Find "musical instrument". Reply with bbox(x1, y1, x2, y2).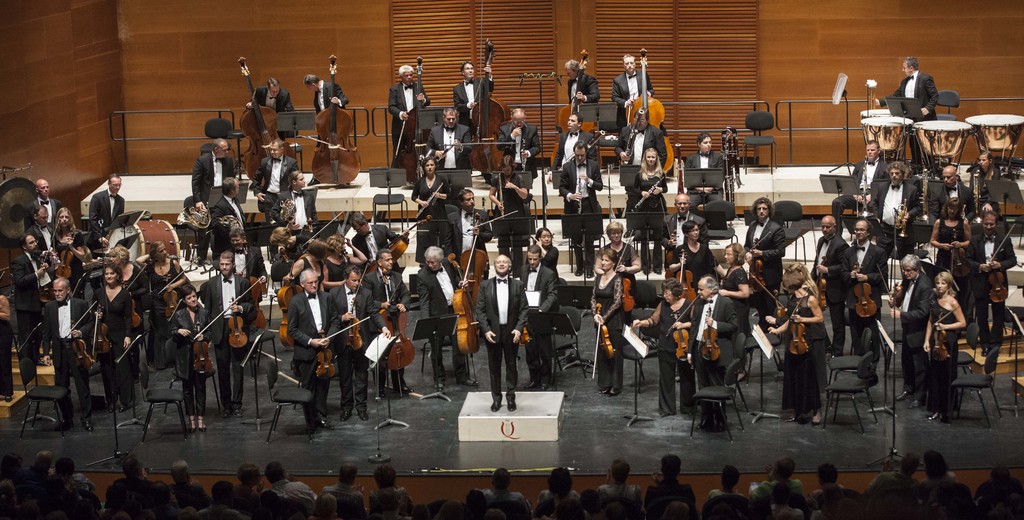
bbox(740, 227, 767, 296).
